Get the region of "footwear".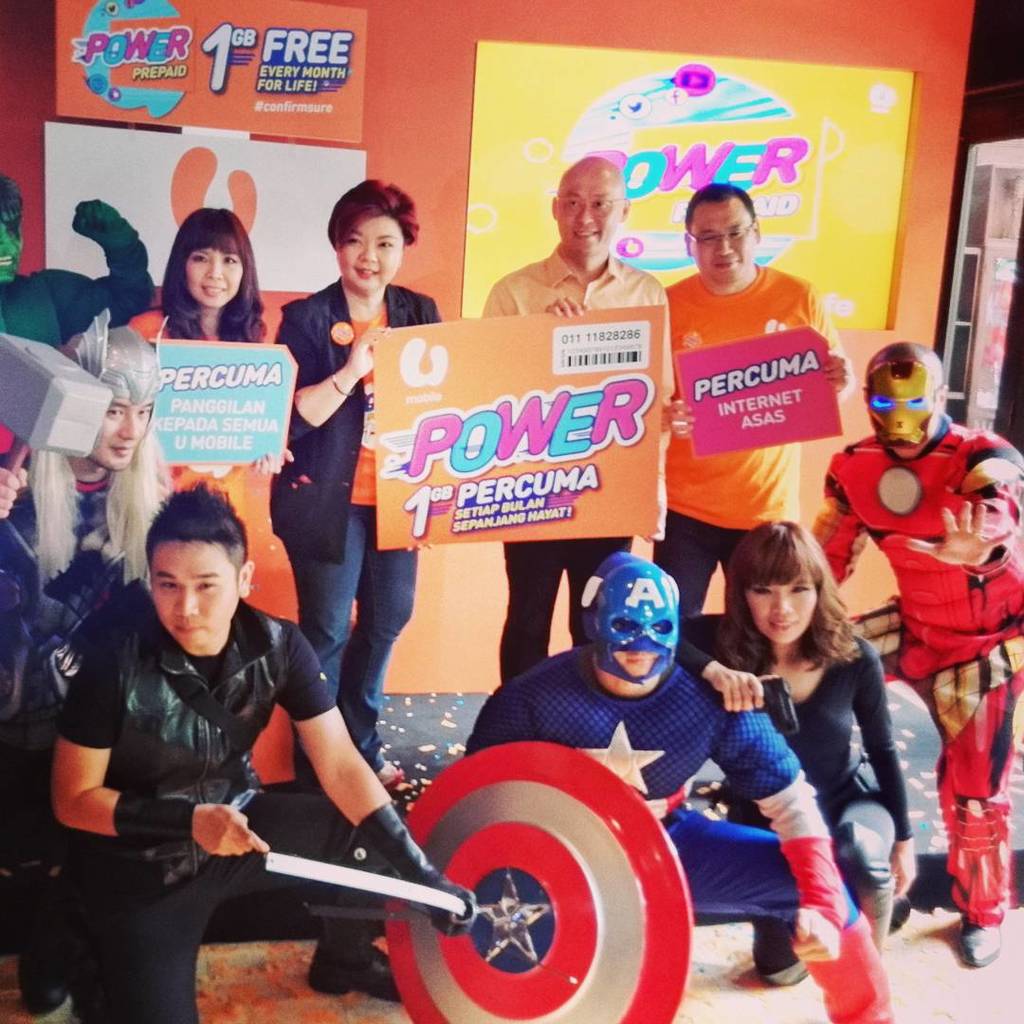
BBox(758, 918, 803, 980).
